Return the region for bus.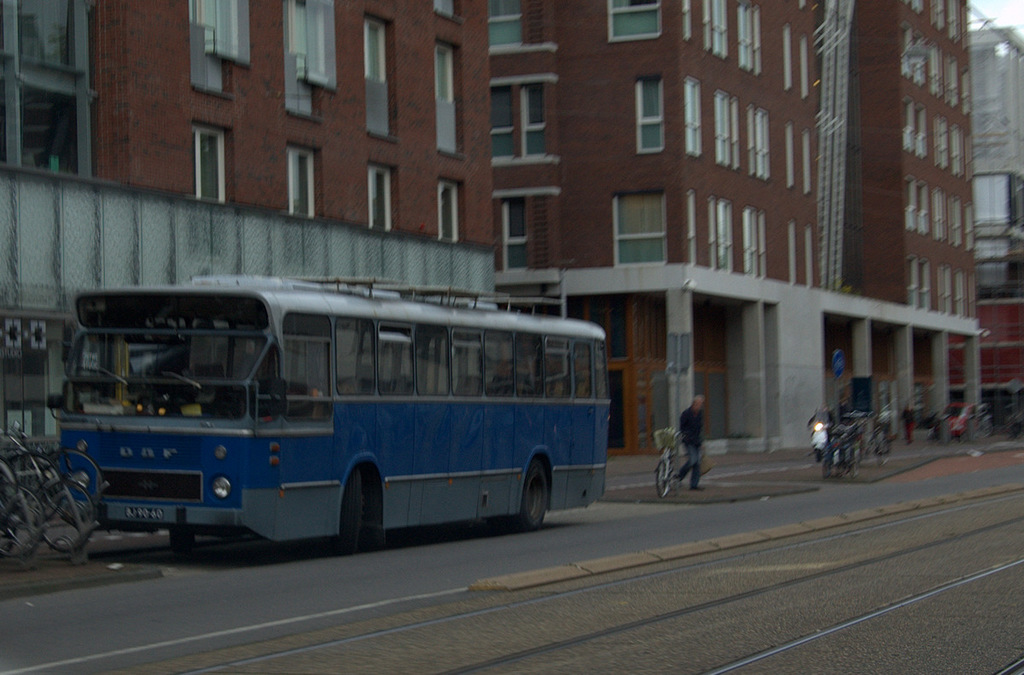
[47,268,620,553].
